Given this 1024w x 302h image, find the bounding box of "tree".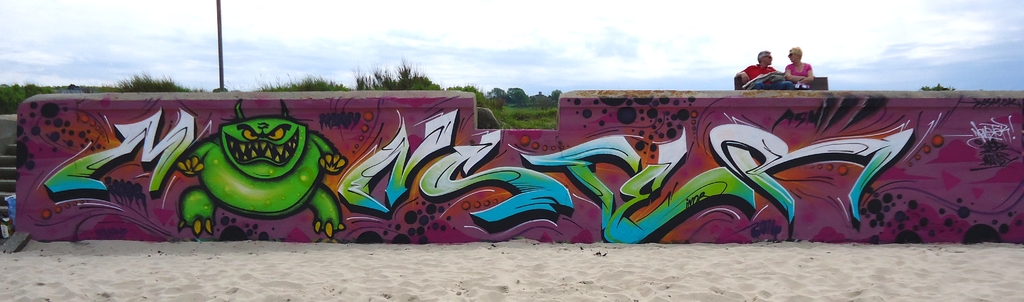
detection(490, 85, 507, 110).
